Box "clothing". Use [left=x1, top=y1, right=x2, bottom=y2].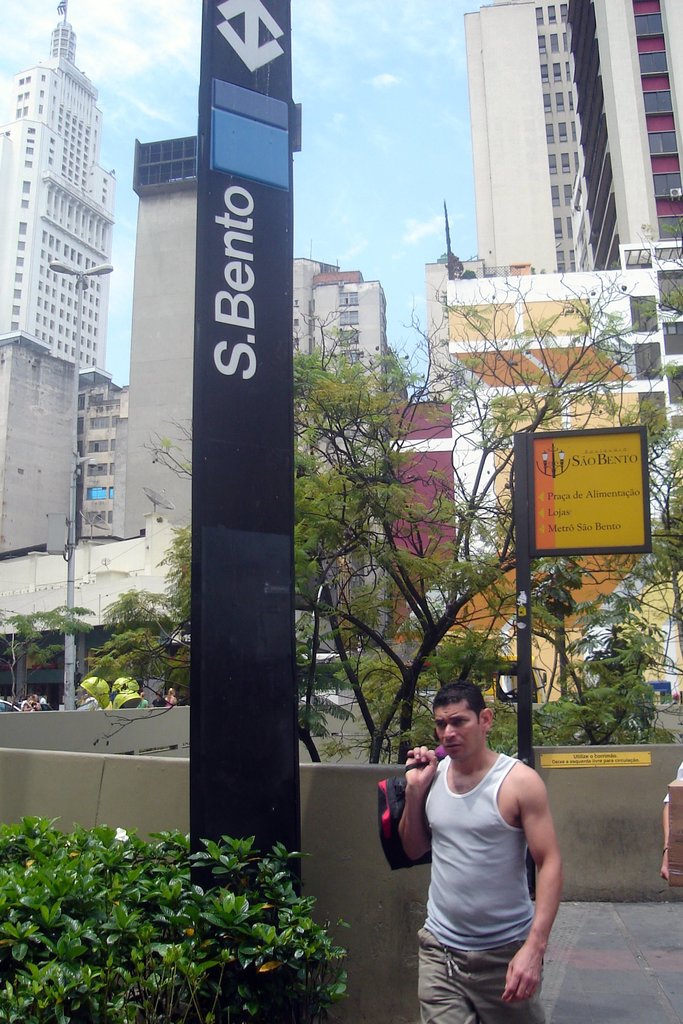
[left=403, top=729, right=561, bottom=996].
